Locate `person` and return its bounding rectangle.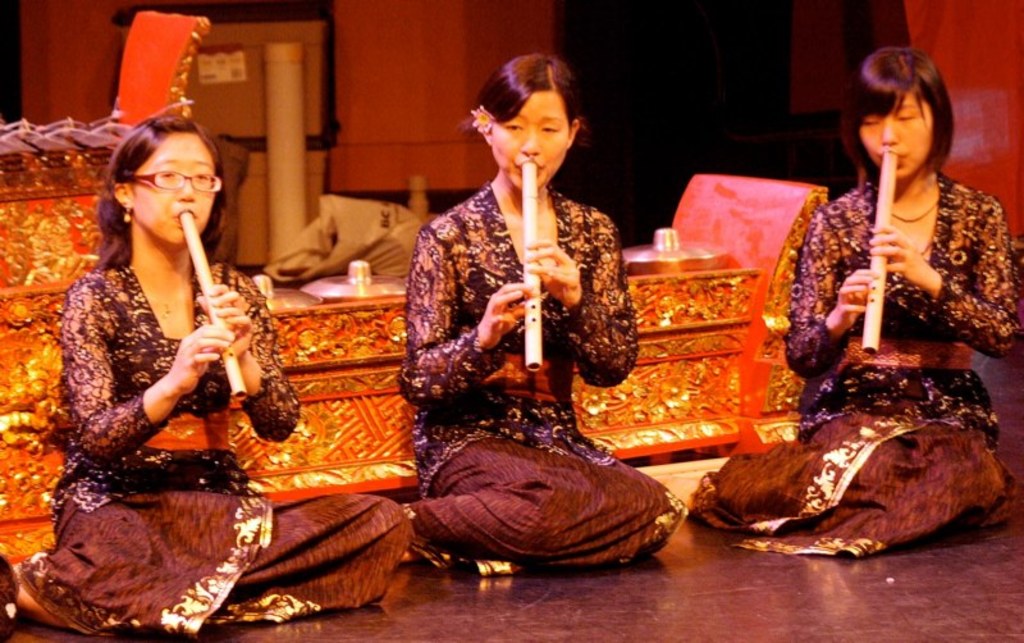
(left=396, top=45, right=687, bottom=582).
